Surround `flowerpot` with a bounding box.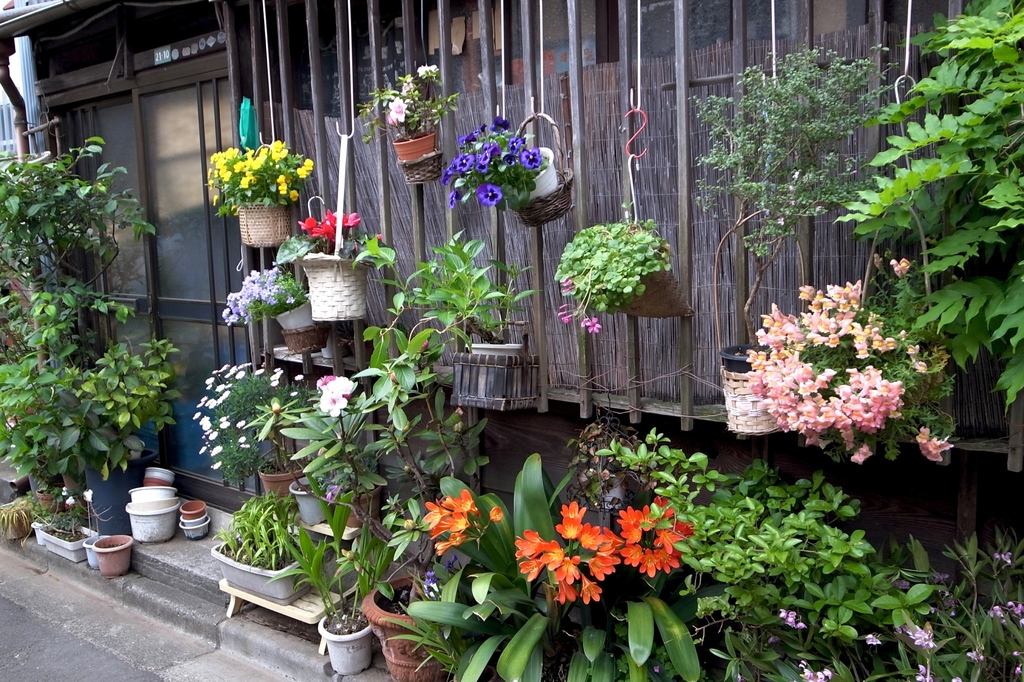
<region>513, 138, 556, 204</region>.
